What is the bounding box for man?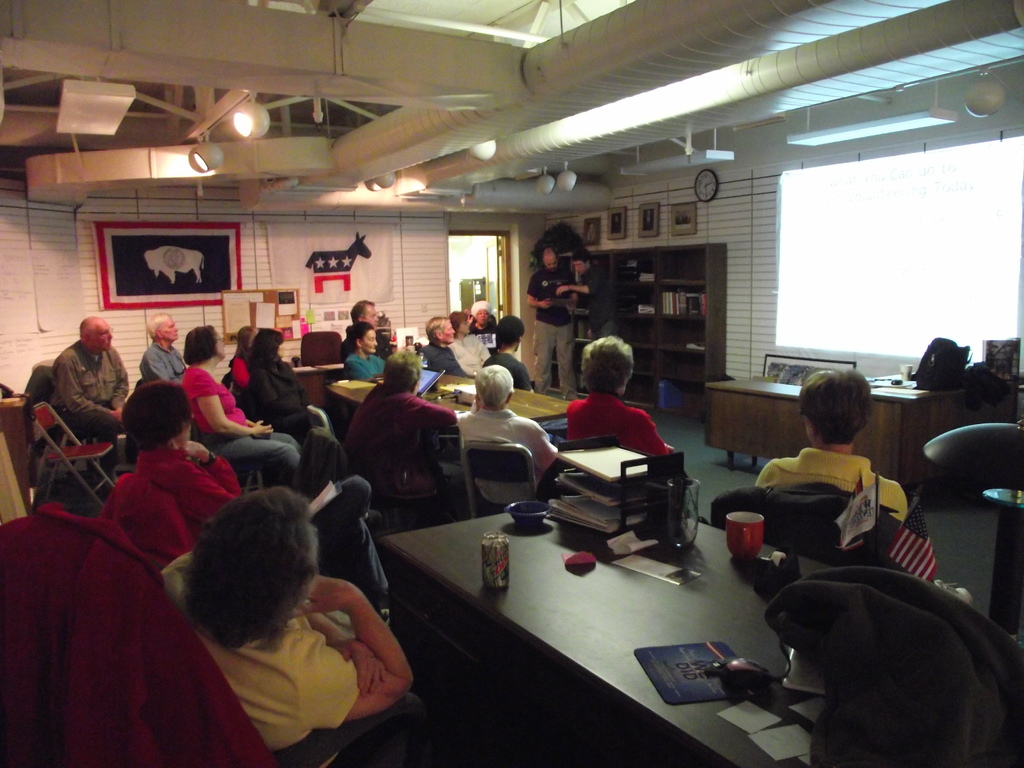
x1=134 y1=314 x2=202 y2=413.
